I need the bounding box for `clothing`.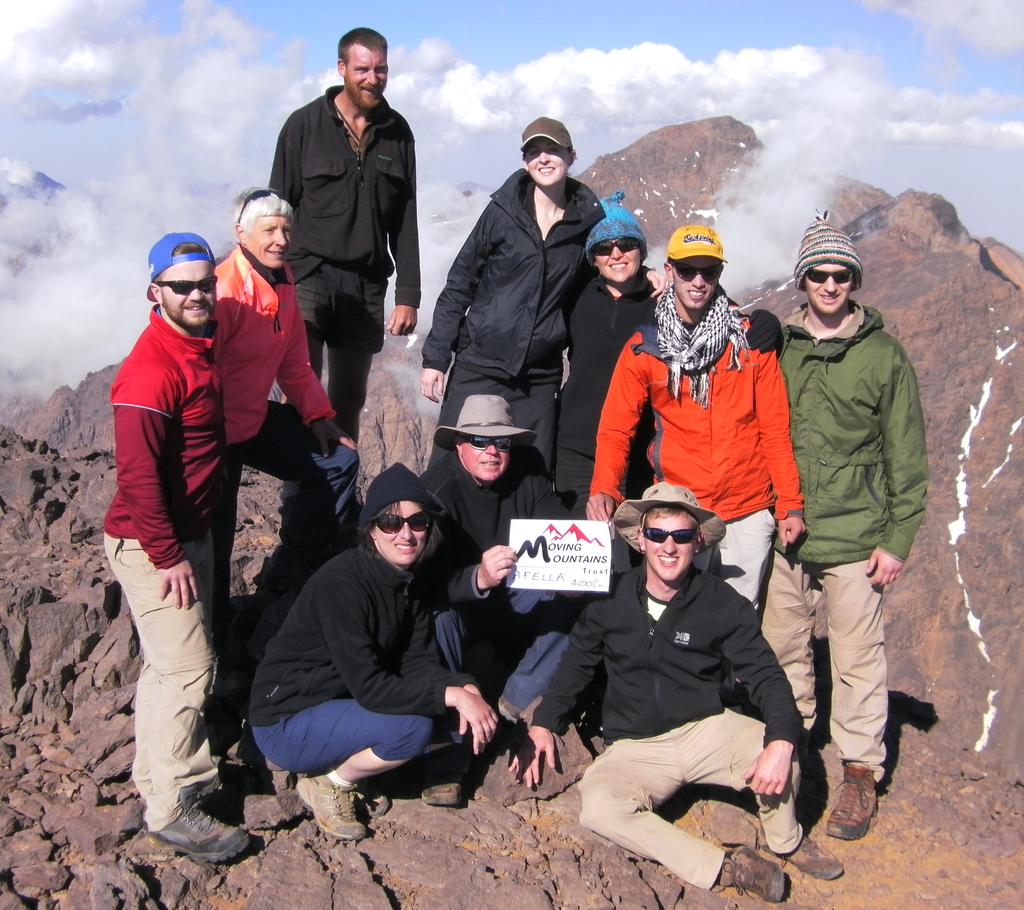
Here it is: Rect(529, 564, 804, 897).
